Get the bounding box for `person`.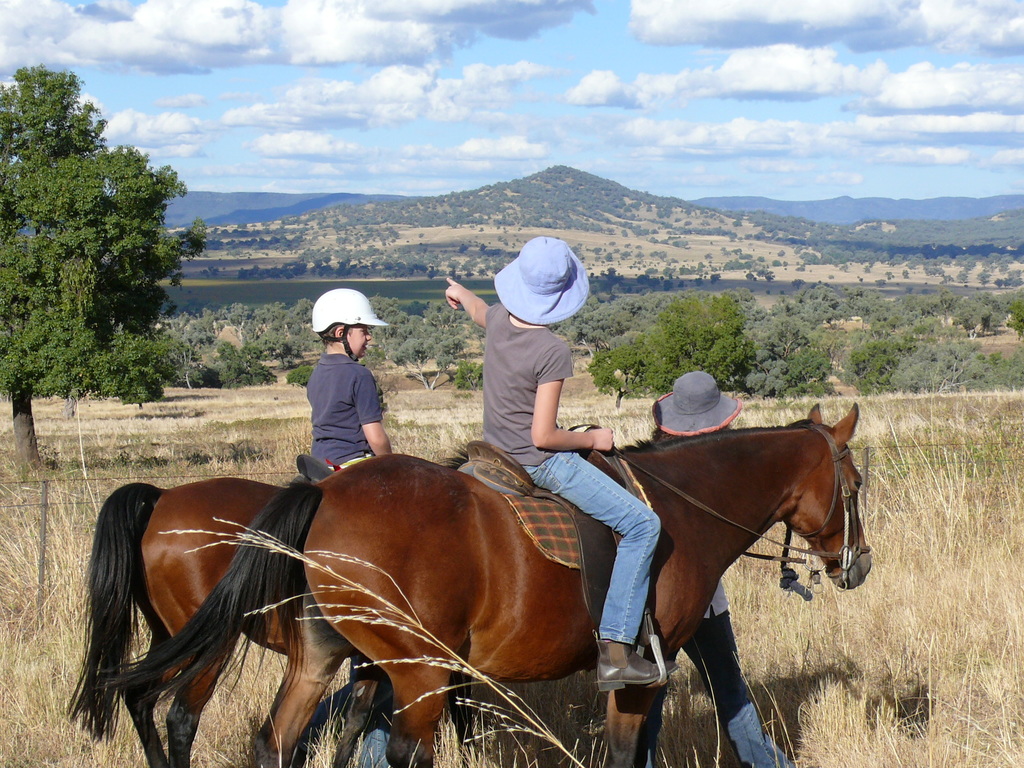
[286,308,392,492].
